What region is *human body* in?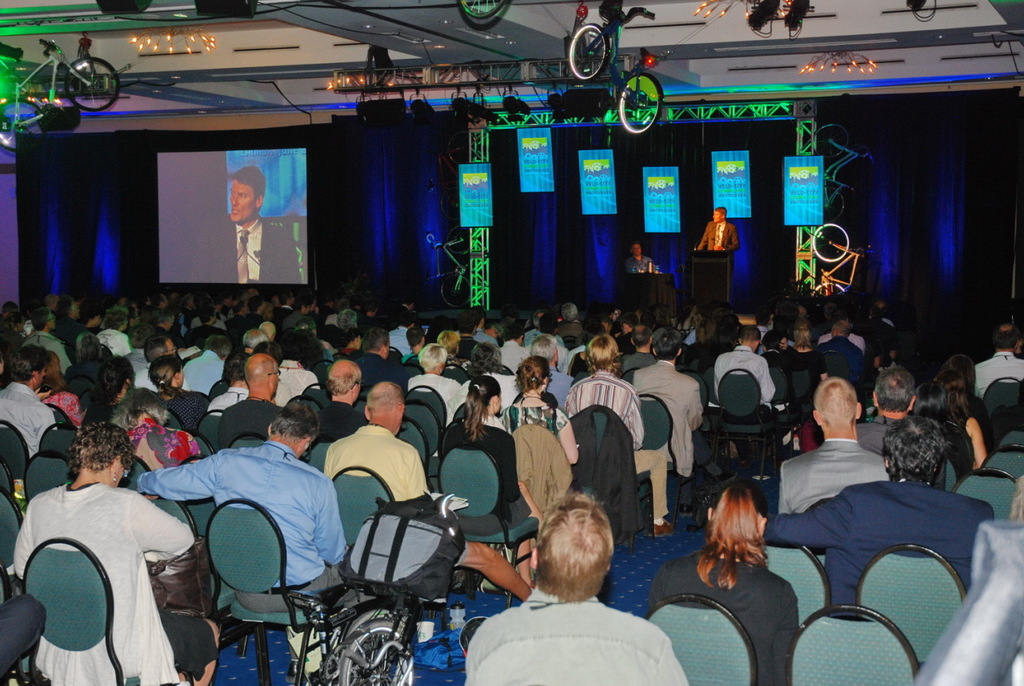
box(13, 481, 221, 685).
